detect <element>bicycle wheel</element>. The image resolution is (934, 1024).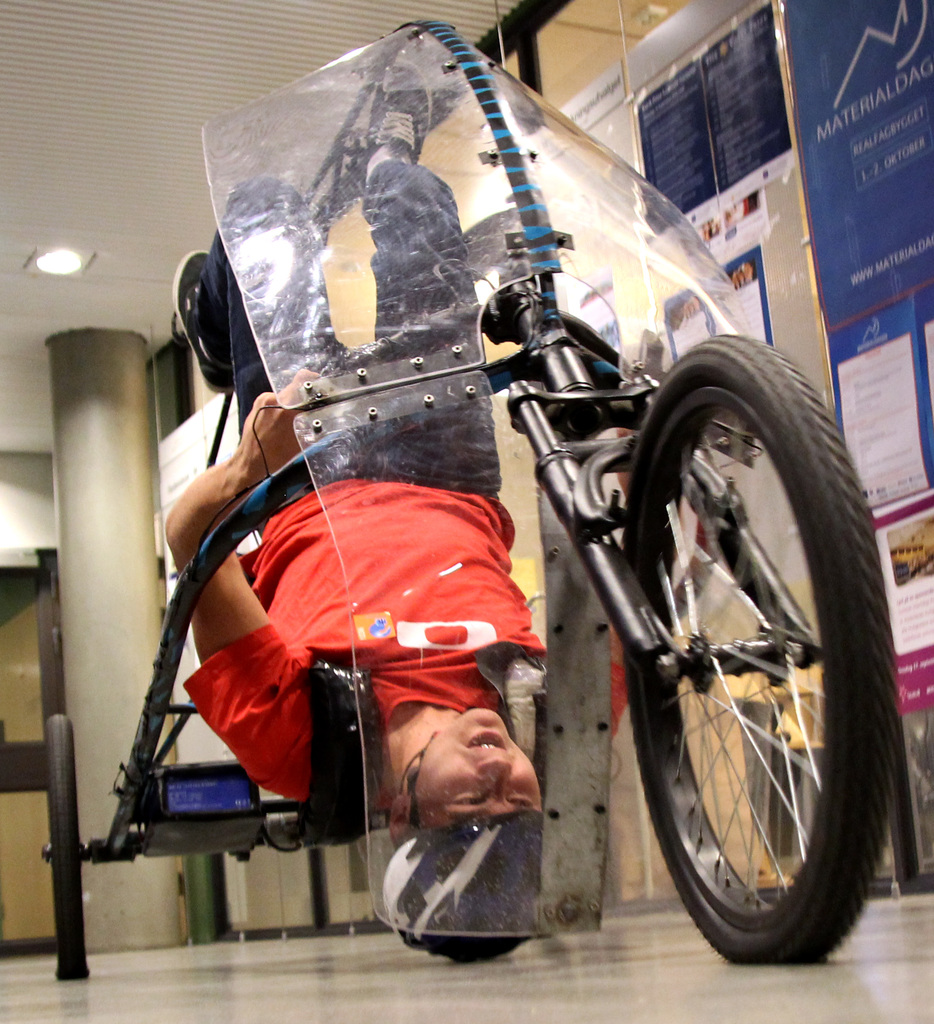
region(612, 325, 894, 973).
